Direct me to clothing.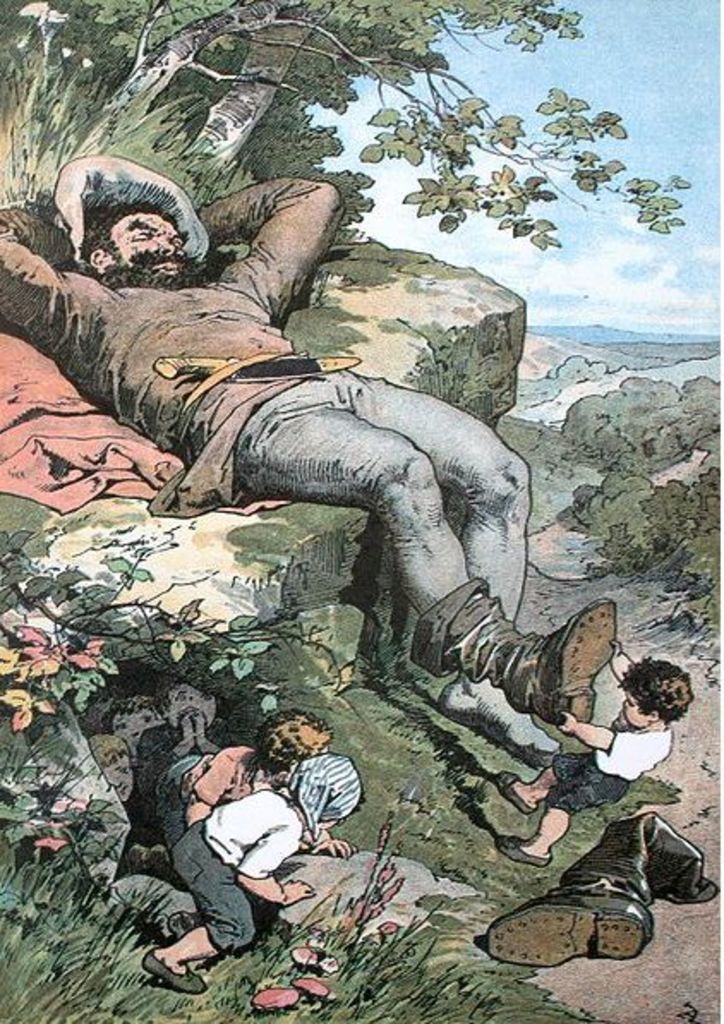
Direction: select_region(590, 731, 676, 786).
